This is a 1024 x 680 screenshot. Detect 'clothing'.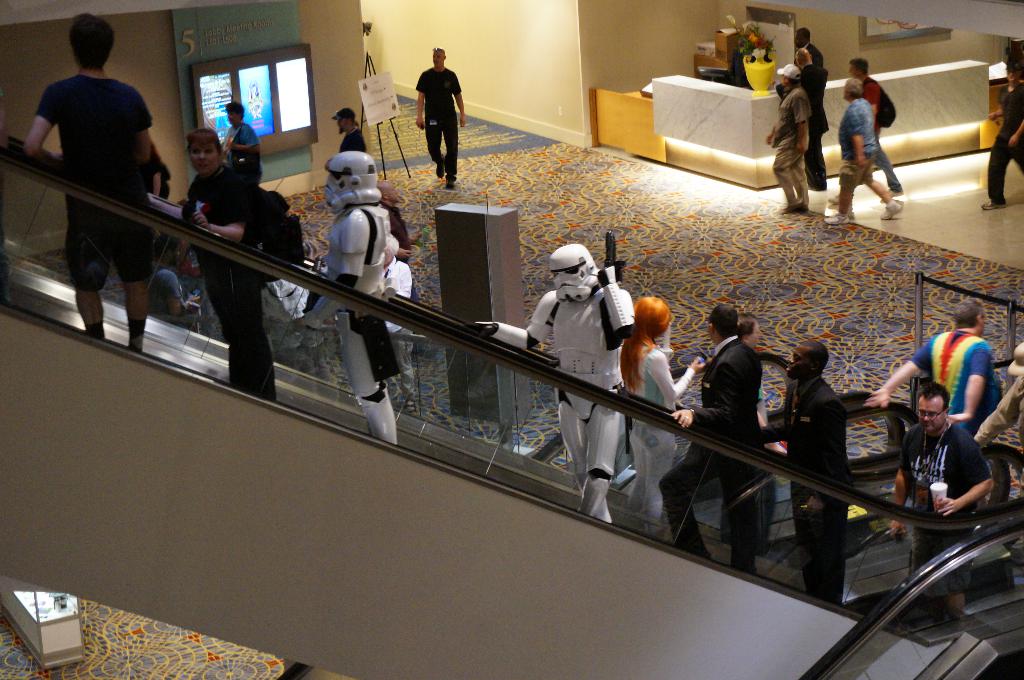
x1=415 y1=65 x2=460 y2=186.
